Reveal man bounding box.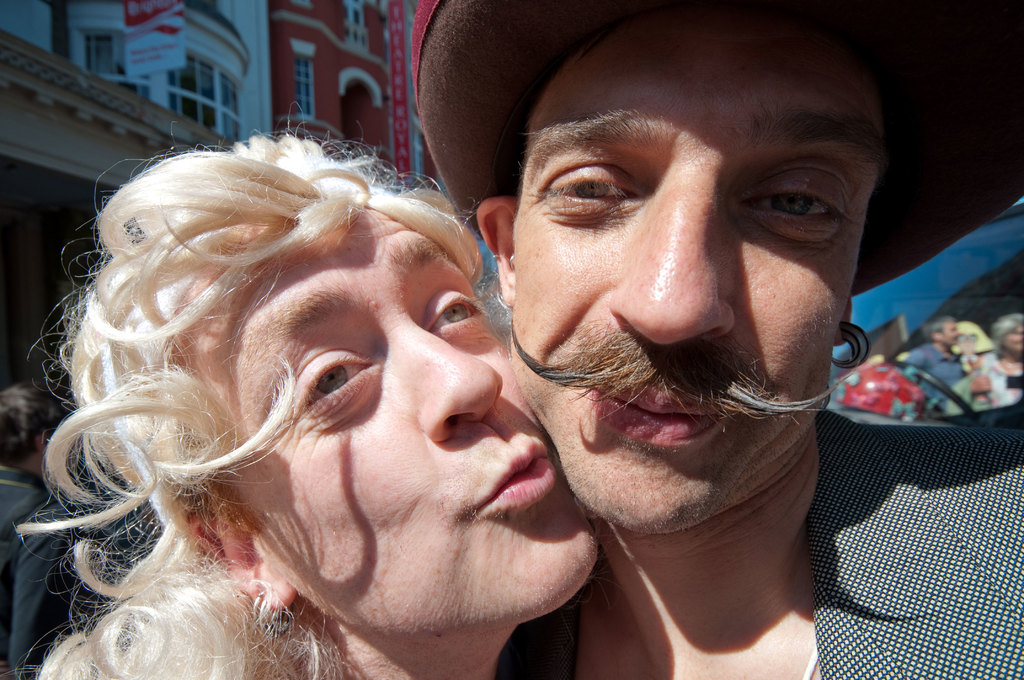
Revealed: crop(356, 0, 1008, 679).
